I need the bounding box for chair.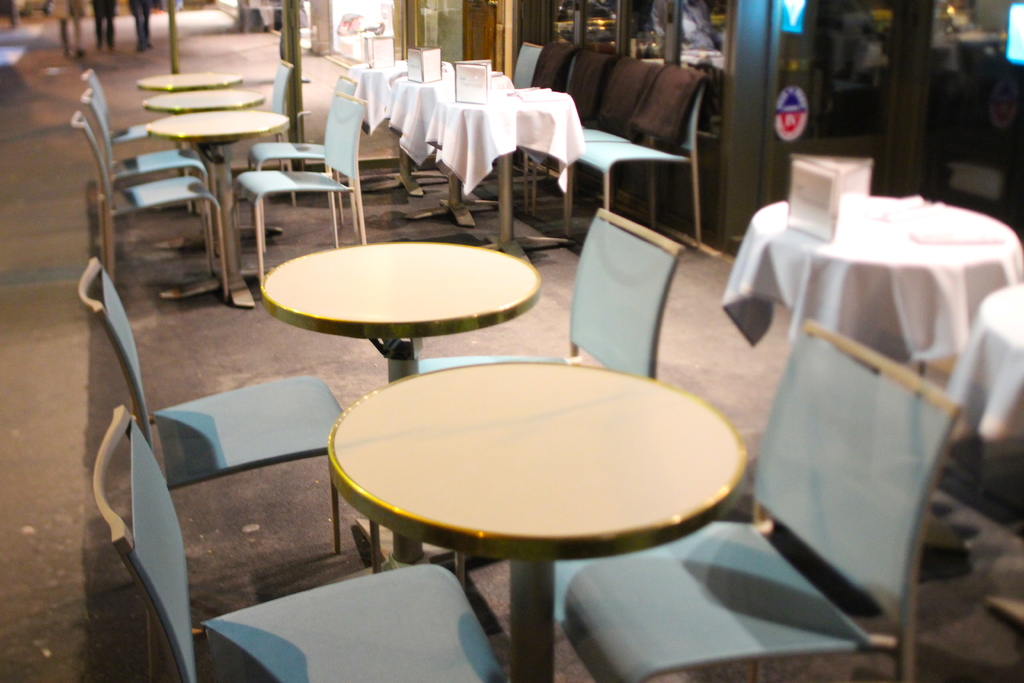
Here it is: rect(75, 254, 343, 555).
